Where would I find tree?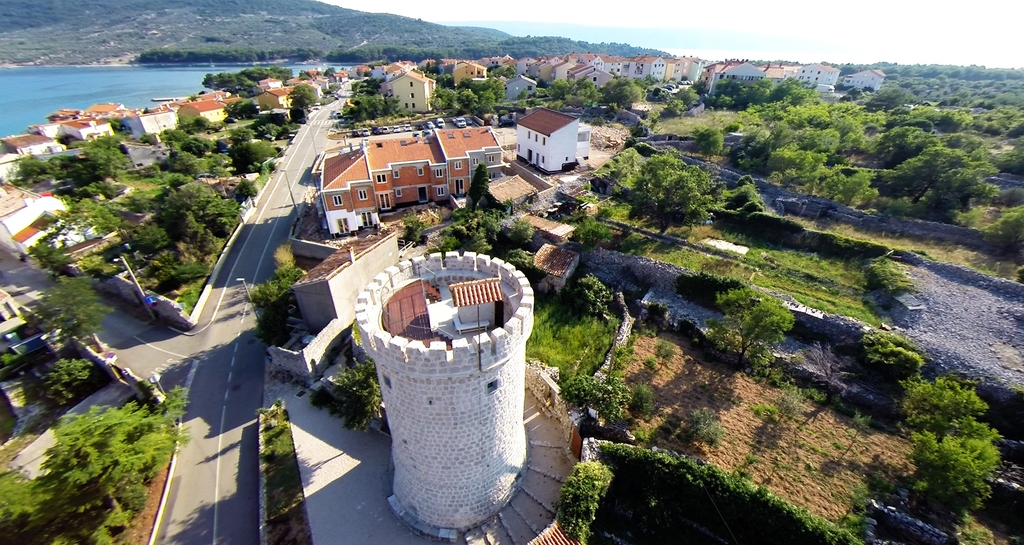
At 563, 375, 636, 431.
